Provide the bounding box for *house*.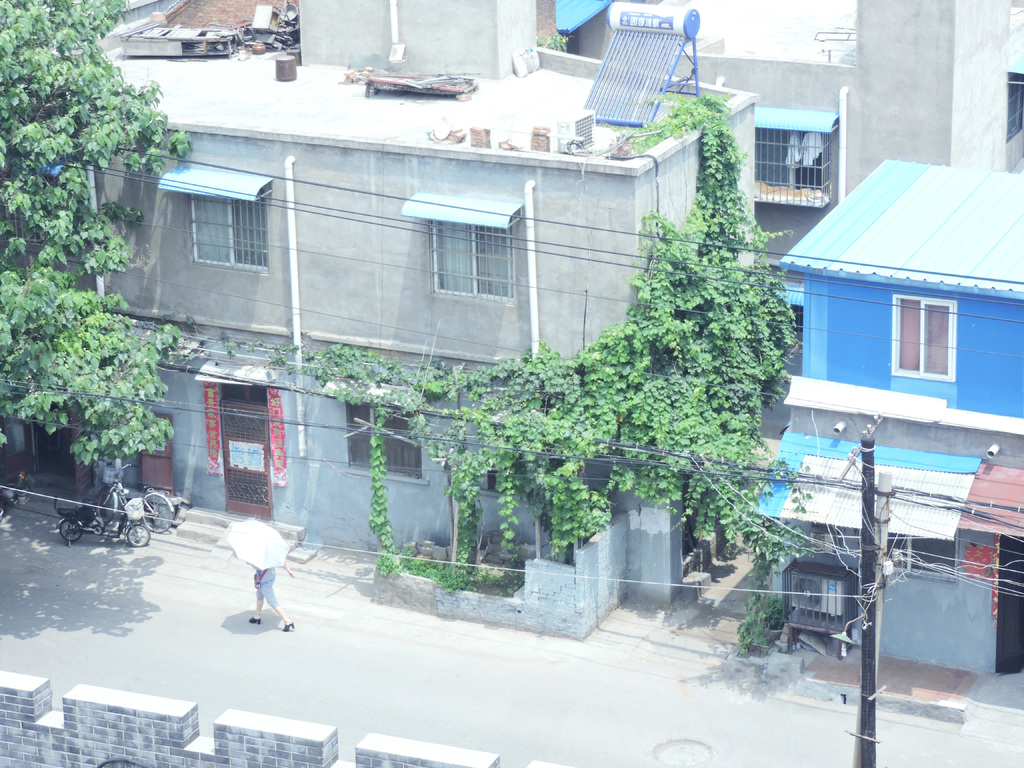
{"left": 58, "top": 0, "right": 760, "bottom": 634}.
